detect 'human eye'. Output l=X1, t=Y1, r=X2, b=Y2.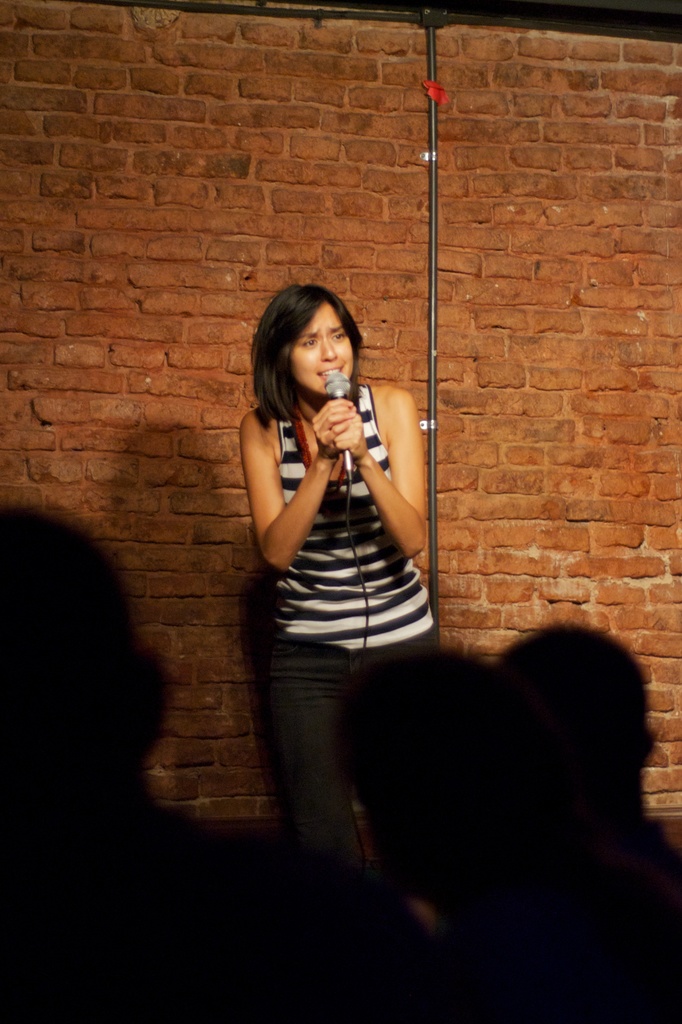
l=330, t=329, r=345, b=343.
